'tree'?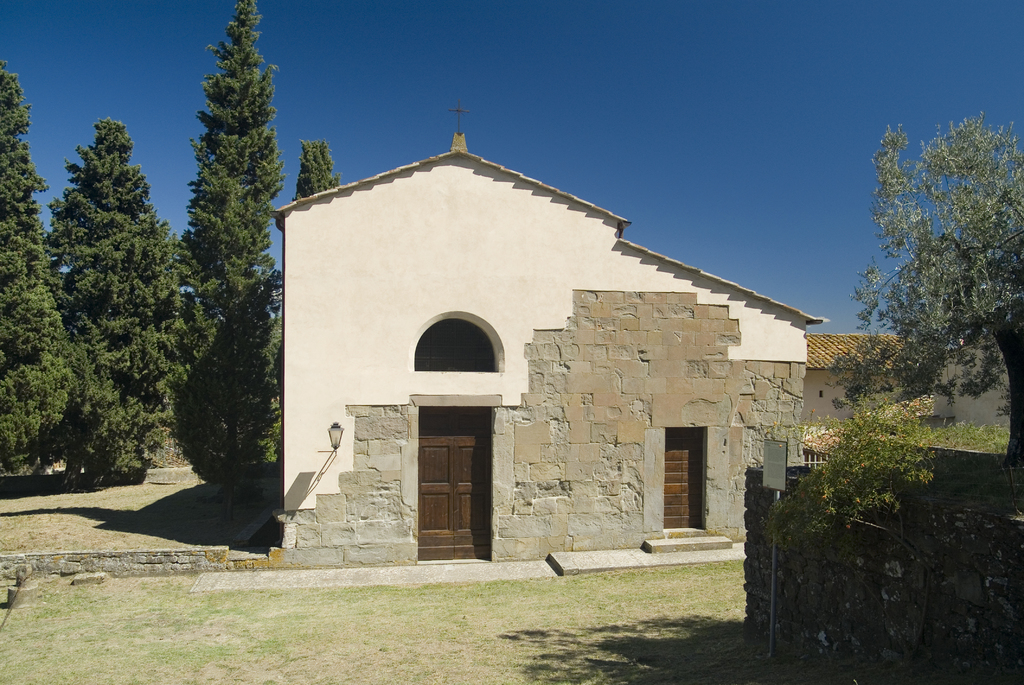
<bbox>0, 54, 72, 476</bbox>
